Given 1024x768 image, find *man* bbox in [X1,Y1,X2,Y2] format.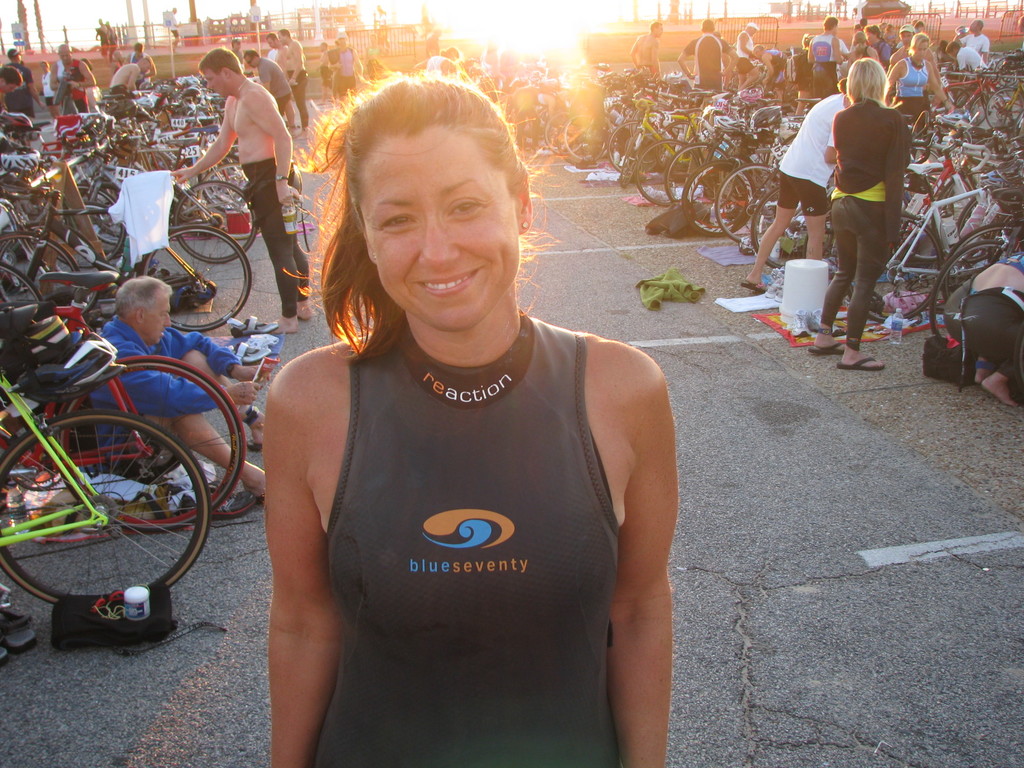
[677,17,746,93].
